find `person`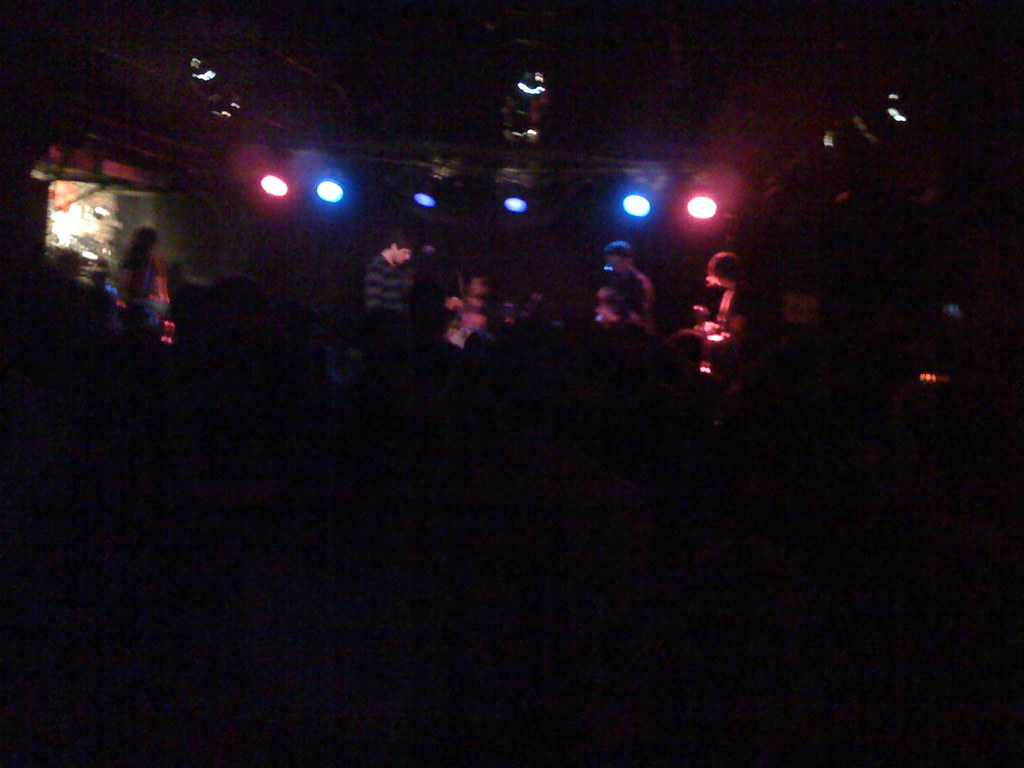
{"x1": 364, "y1": 231, "x2": 412, "y2": 322}
